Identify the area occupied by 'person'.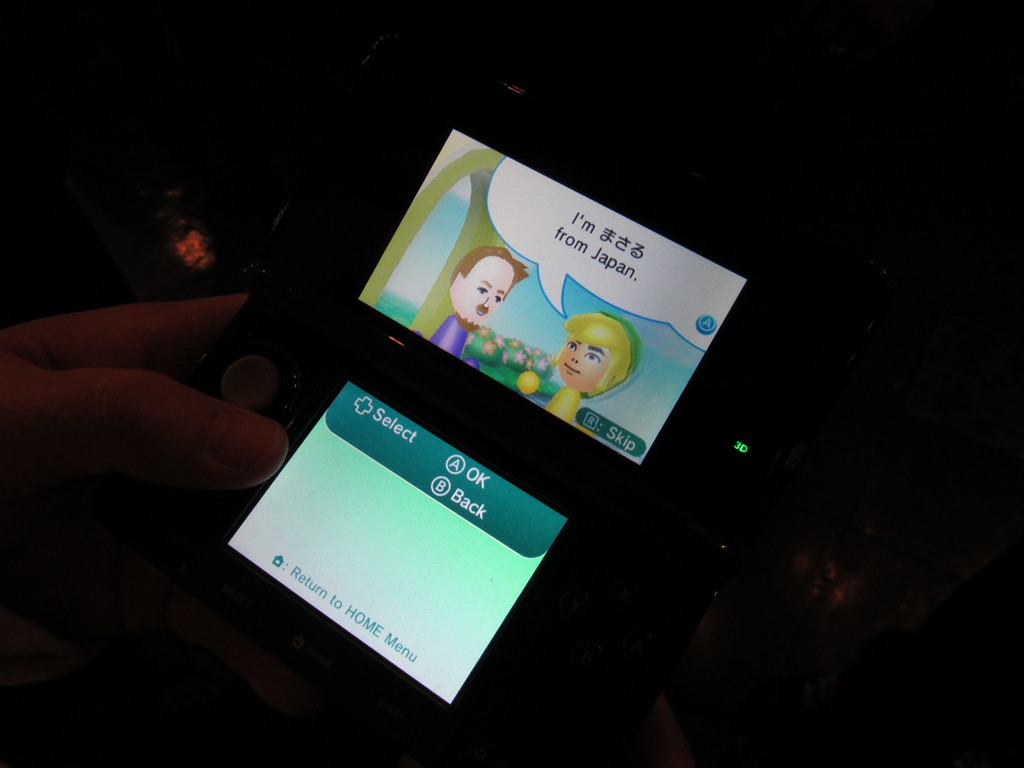
Area: (548, 301, 638, 434).
